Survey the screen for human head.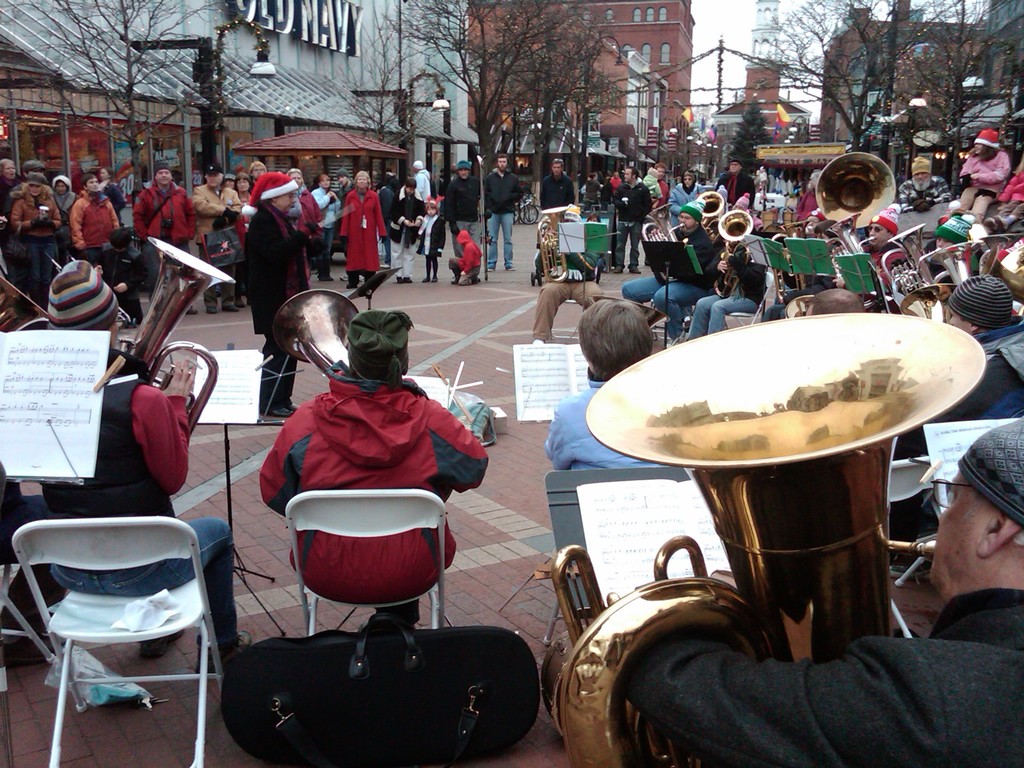
Survey found: x1=682, y1=170, x2=694, y2=188.
